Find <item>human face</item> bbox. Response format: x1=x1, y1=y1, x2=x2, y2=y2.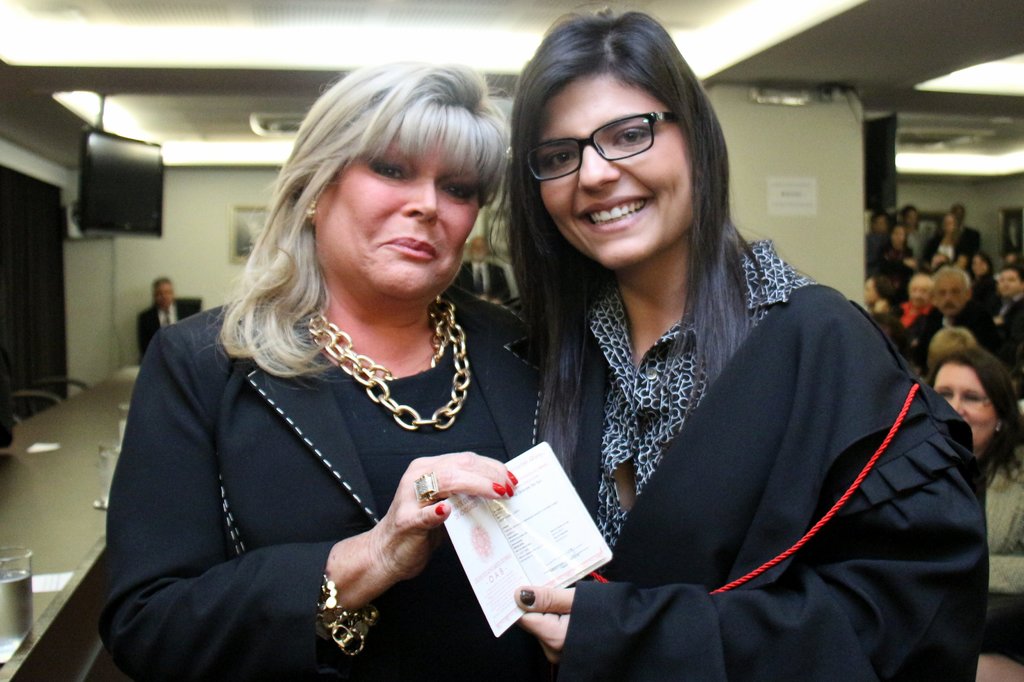
x1=155, y1=279, x2=173, y2=308.
